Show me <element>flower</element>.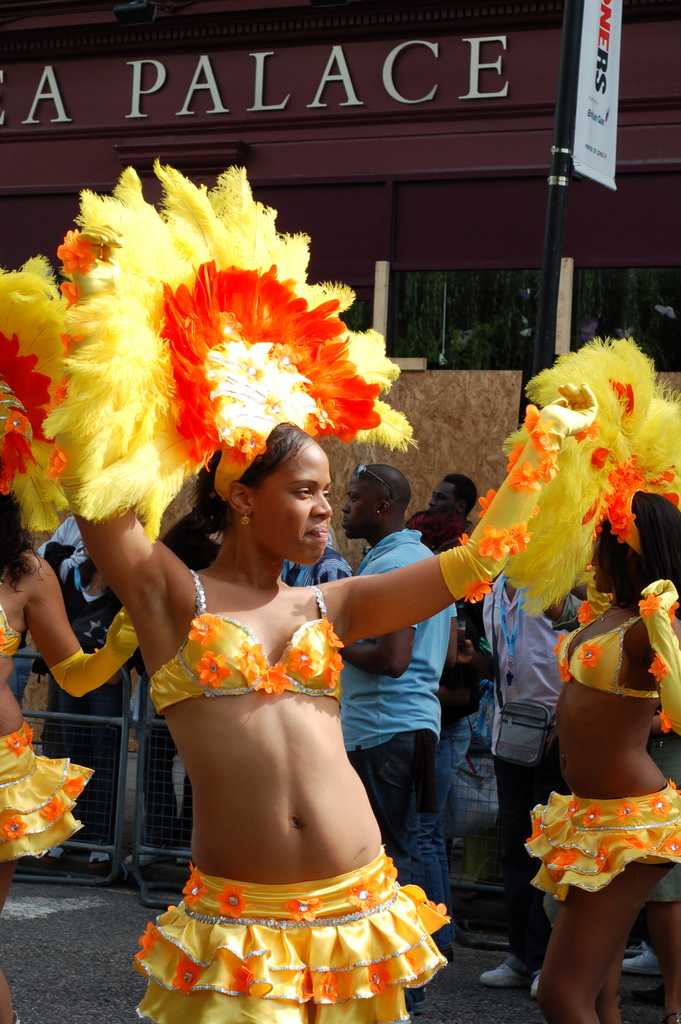
<element>flower</element> is here: 660, 836, 680, 855.
